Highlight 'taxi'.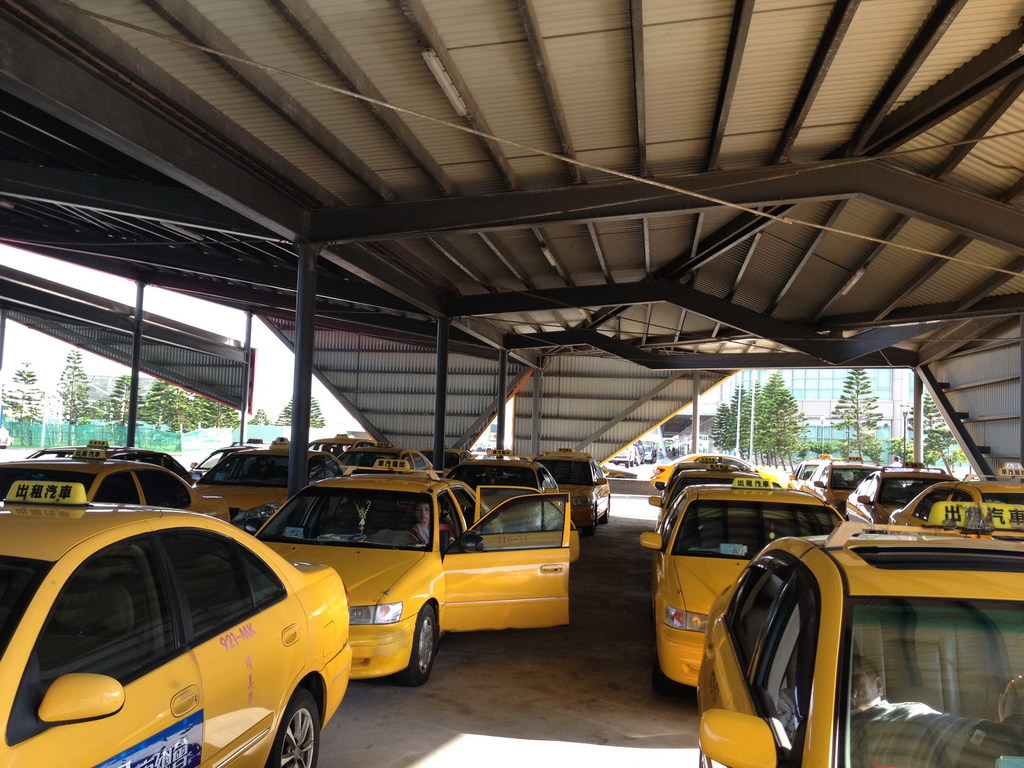
Highlighted region: locate(255, 454, 564, 687).
